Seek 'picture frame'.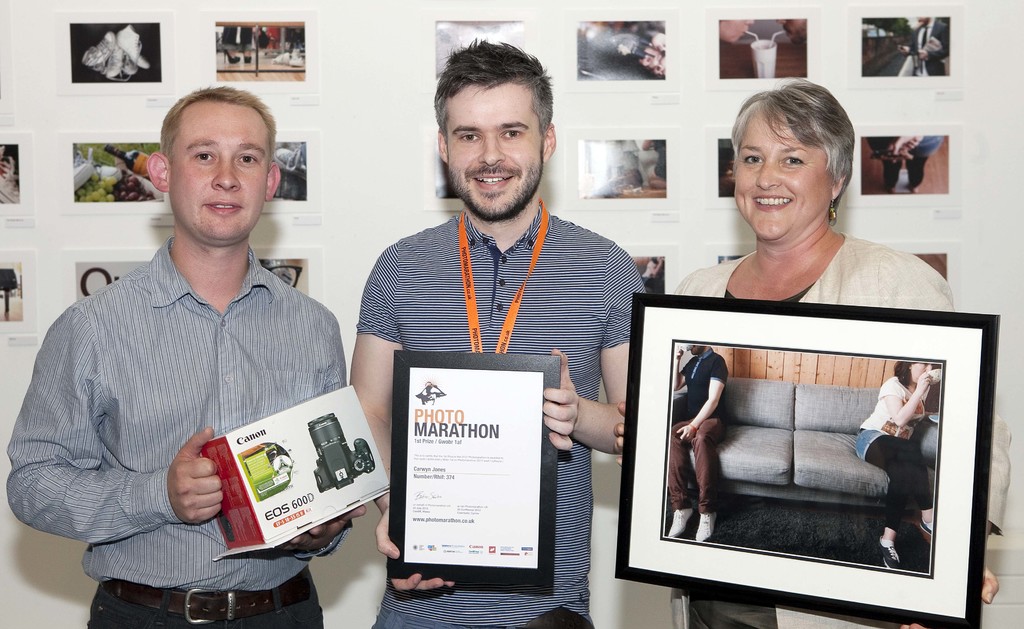
416:15:537:95.
